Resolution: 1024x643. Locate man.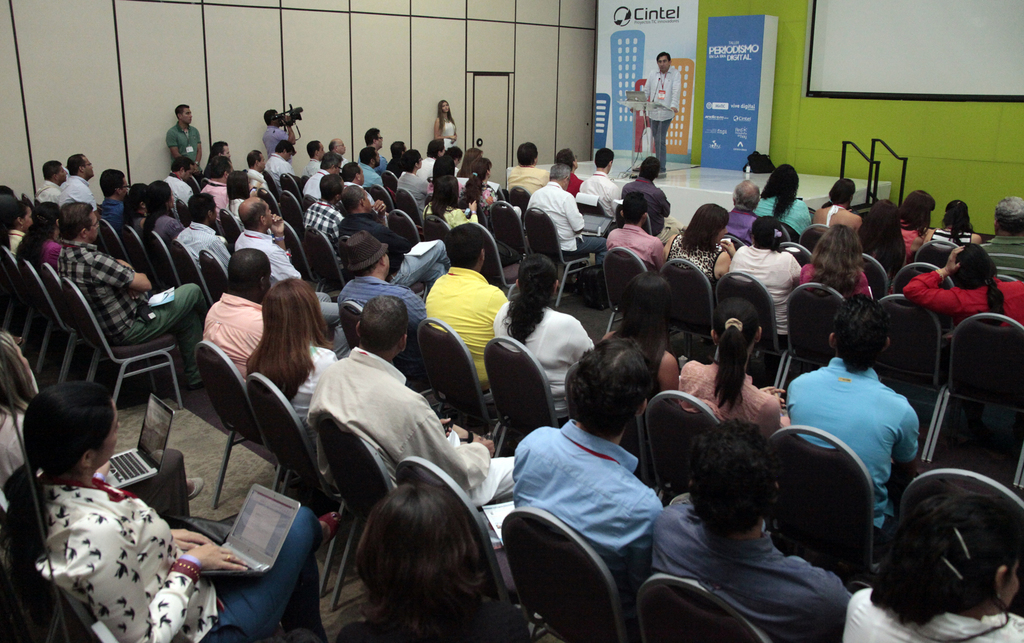
162:163:198:215.
